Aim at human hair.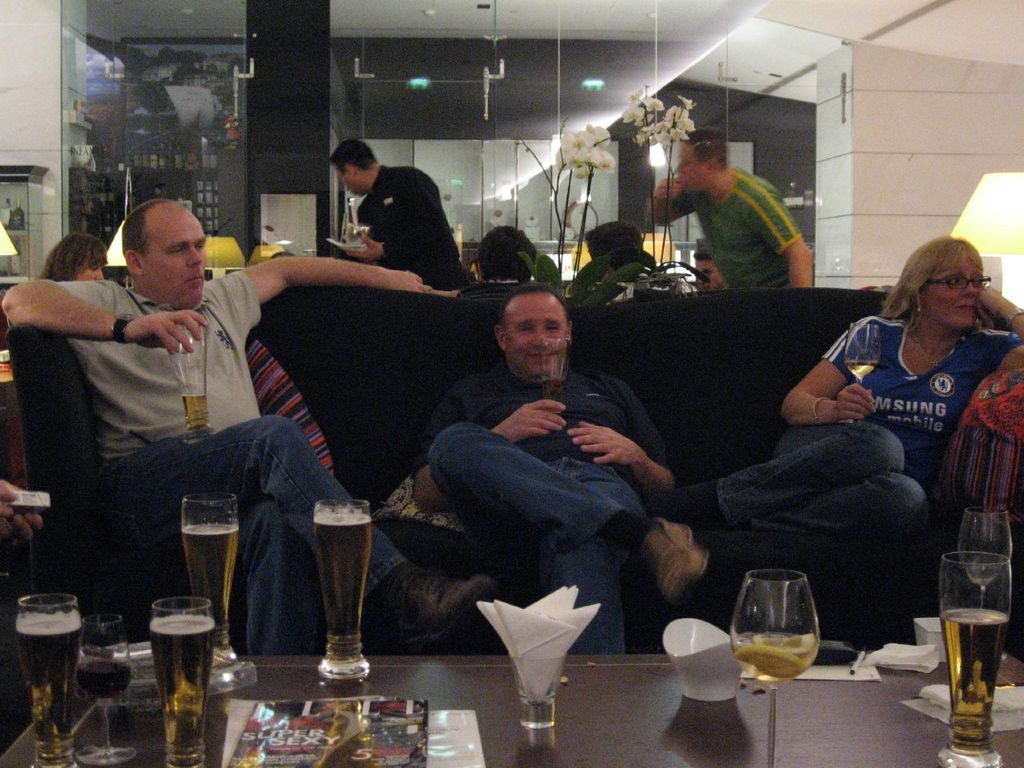
Aimed at locate(330, 138, 376, 170).
